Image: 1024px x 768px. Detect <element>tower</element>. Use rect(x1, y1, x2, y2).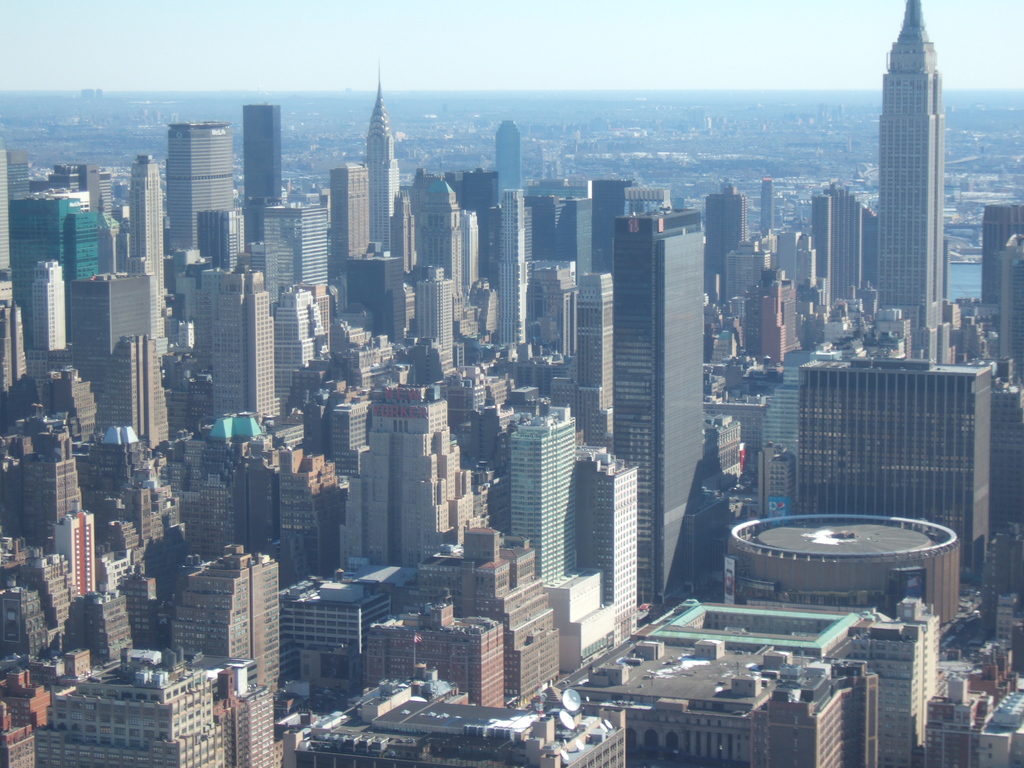
rect(493, 118, 519, 206).
